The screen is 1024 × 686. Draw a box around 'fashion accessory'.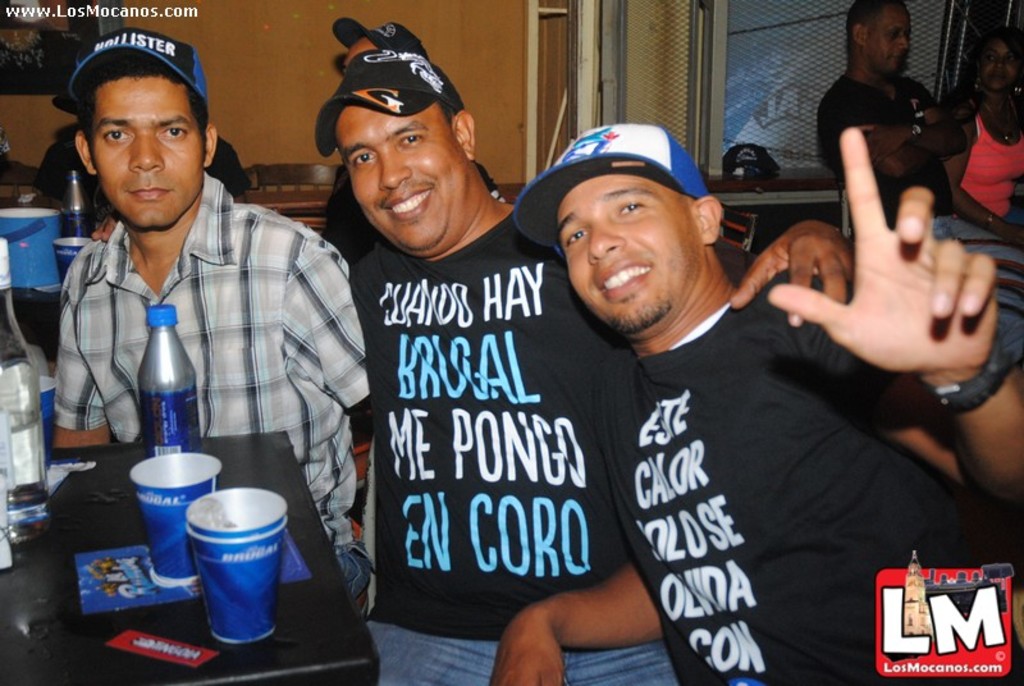
BBox(982, 209, 996, 232).
